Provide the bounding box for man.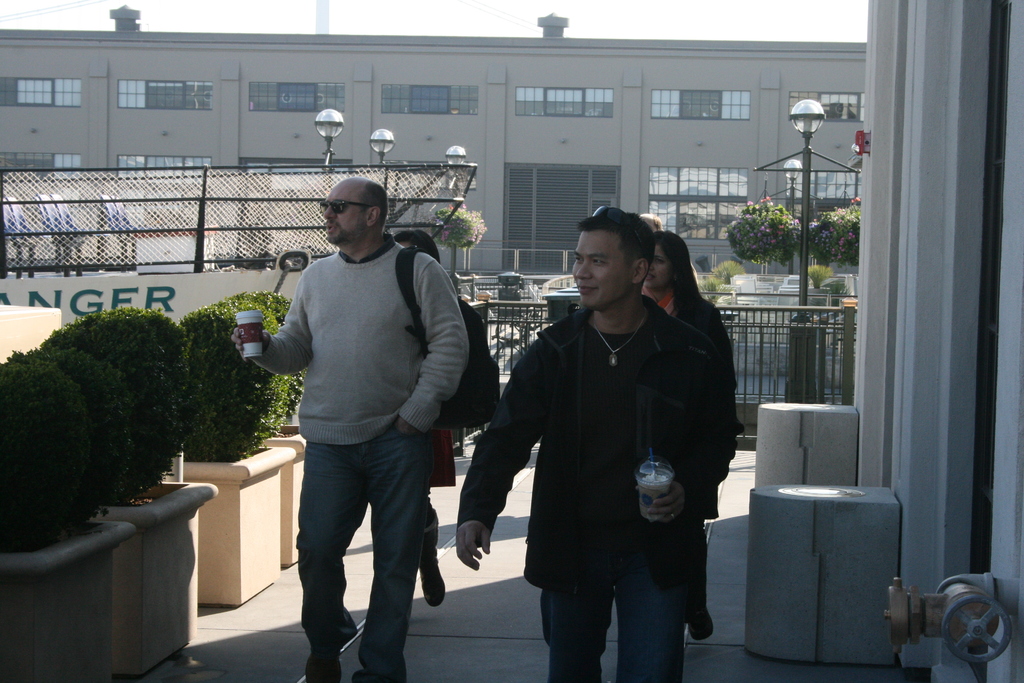
rect(236, 167, 470, 677).
